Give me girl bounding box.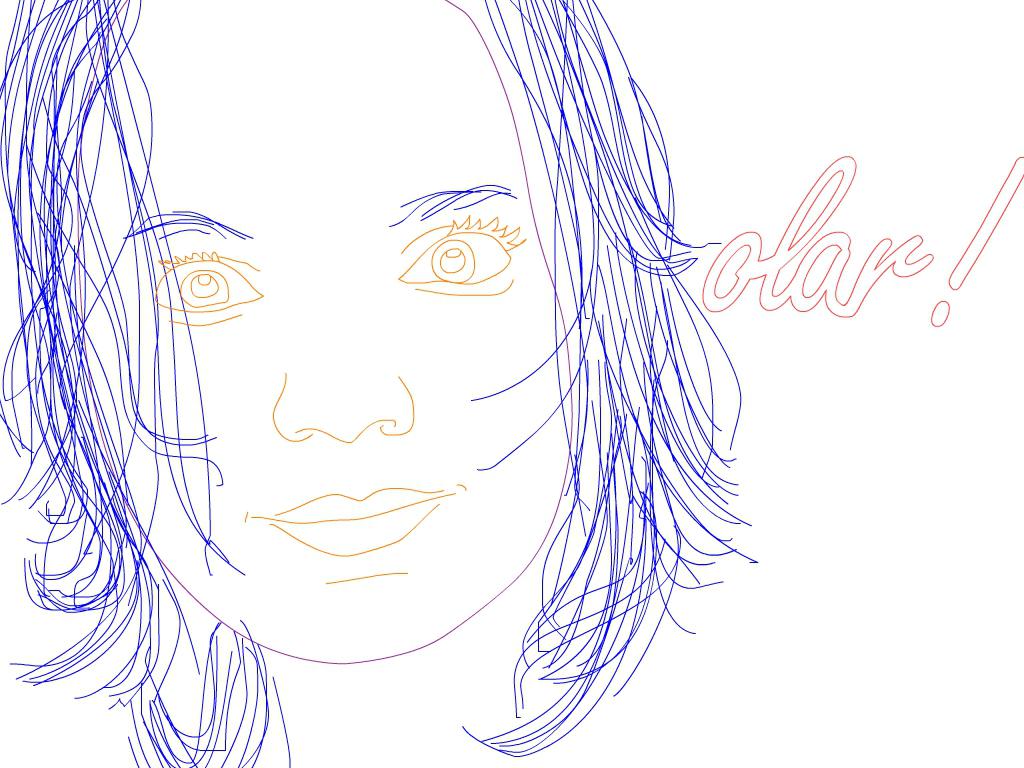
<region>0, 0, 762, 767</region>.
